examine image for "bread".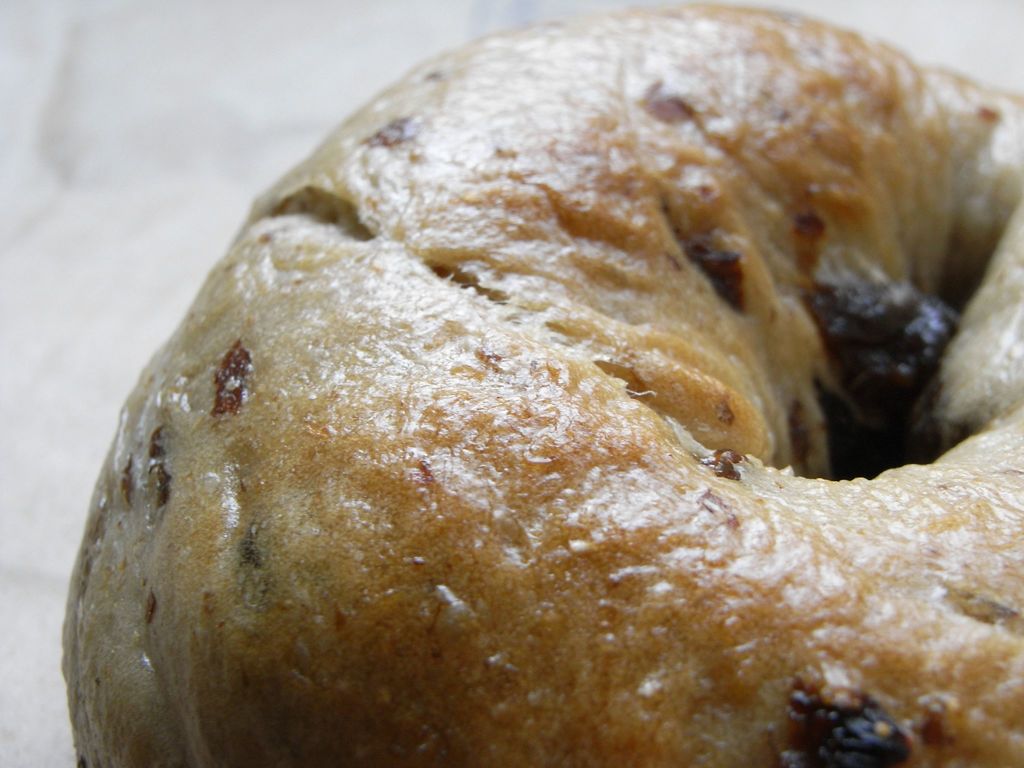
Examination result: (left=38, top=0, right=1000, bottom=767).
